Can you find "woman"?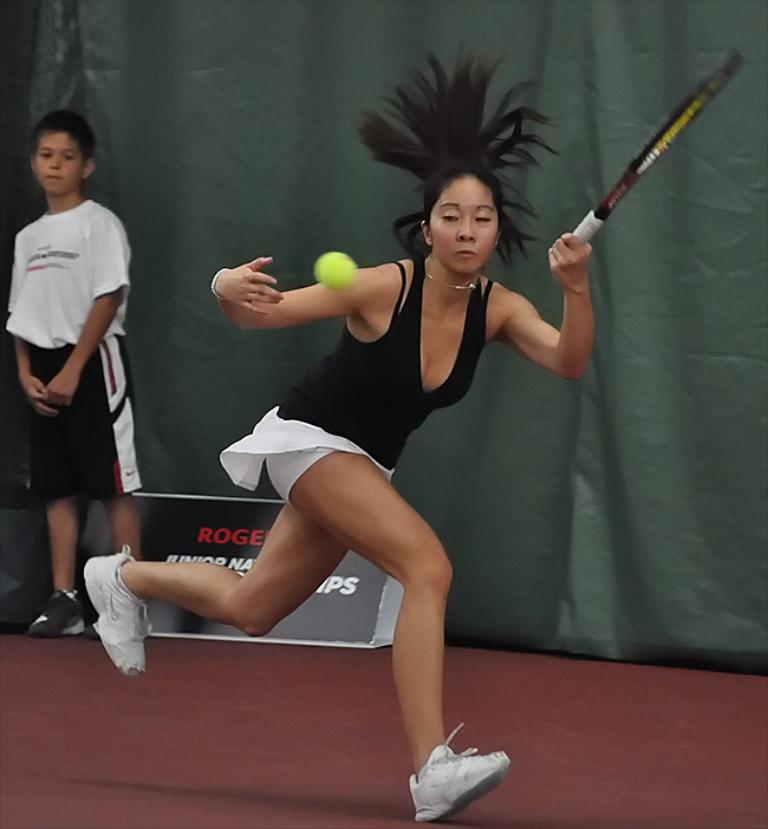
Yes, bounding box: 150:112:580:777.
